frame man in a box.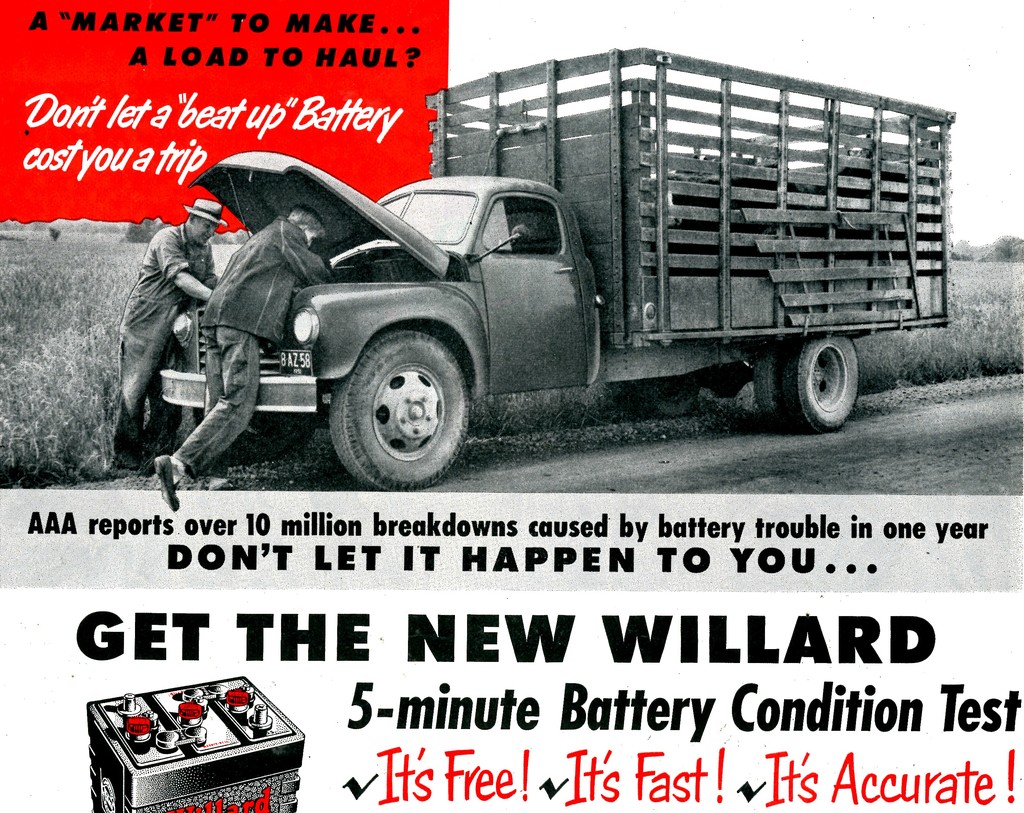
(left=167, top=207, right=337, bottom=504).
